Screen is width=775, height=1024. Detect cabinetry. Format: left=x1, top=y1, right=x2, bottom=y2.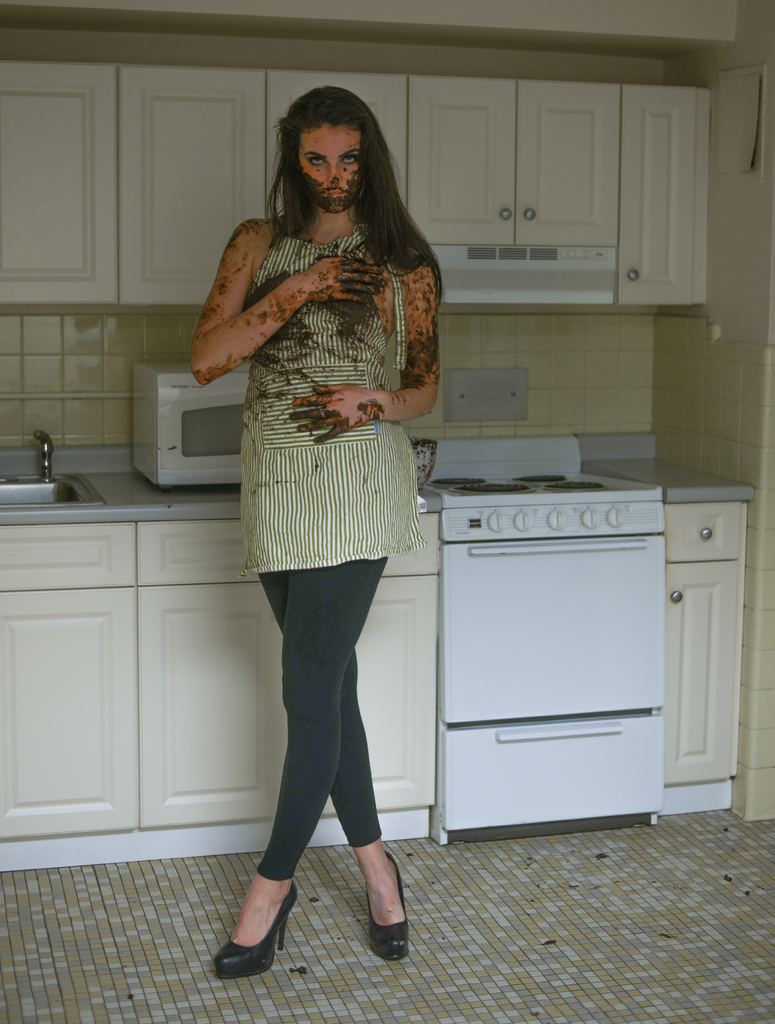
left=610, top=81, right=702, bottom=302.
